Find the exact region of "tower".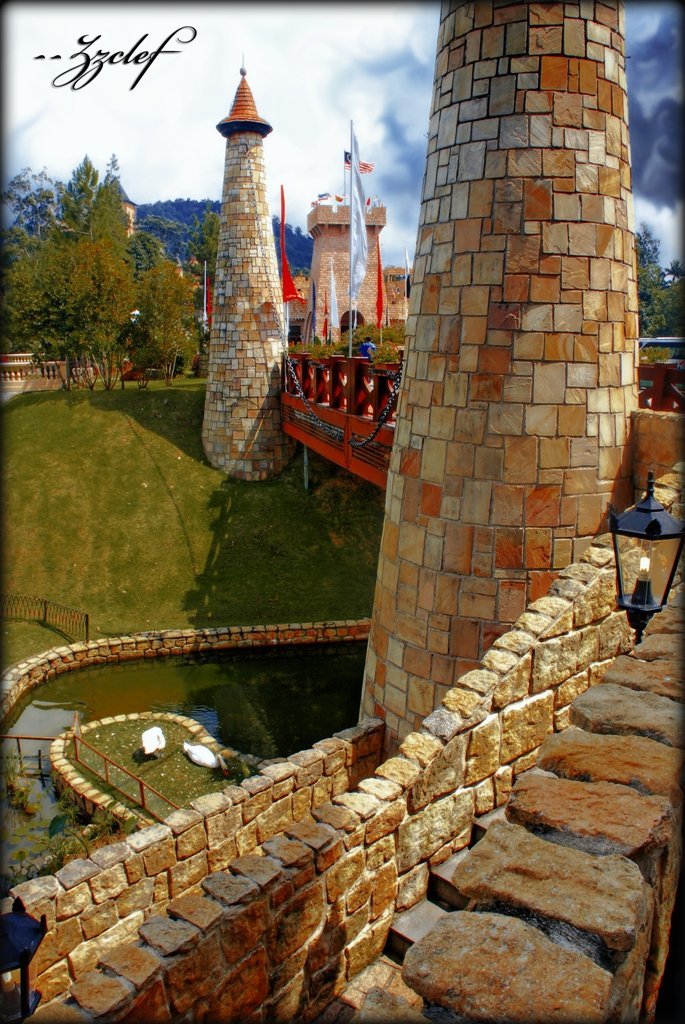
Exact region: select_region(196, 68, 303, 483).
